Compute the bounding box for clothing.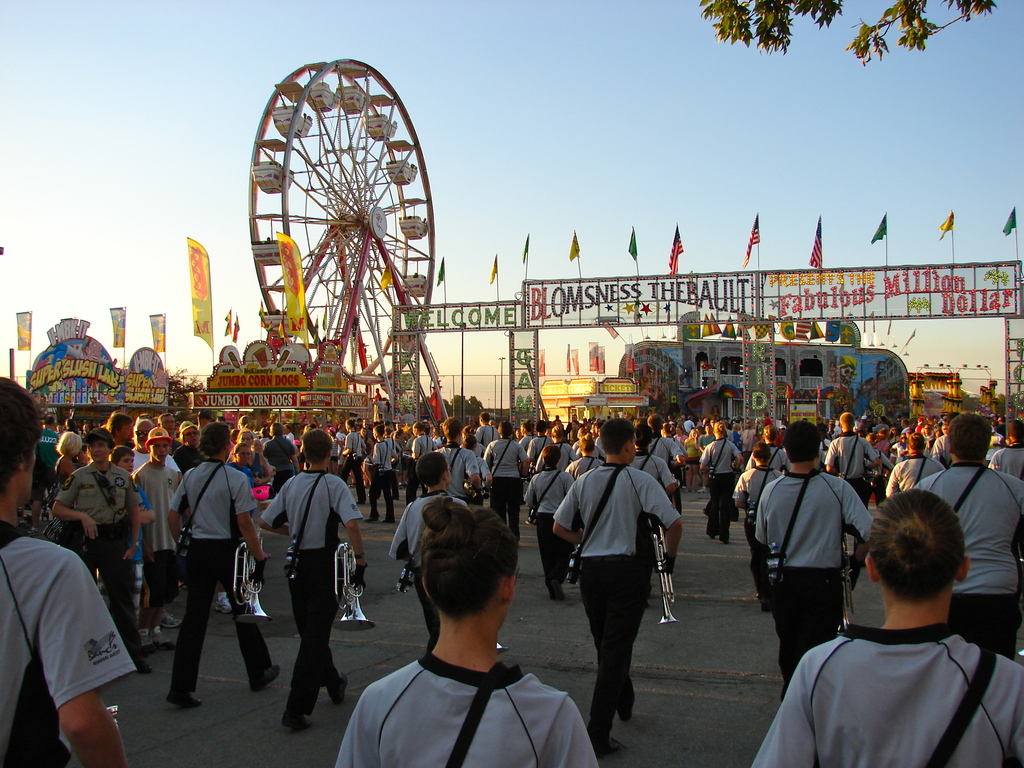
(554,462,680,565).
